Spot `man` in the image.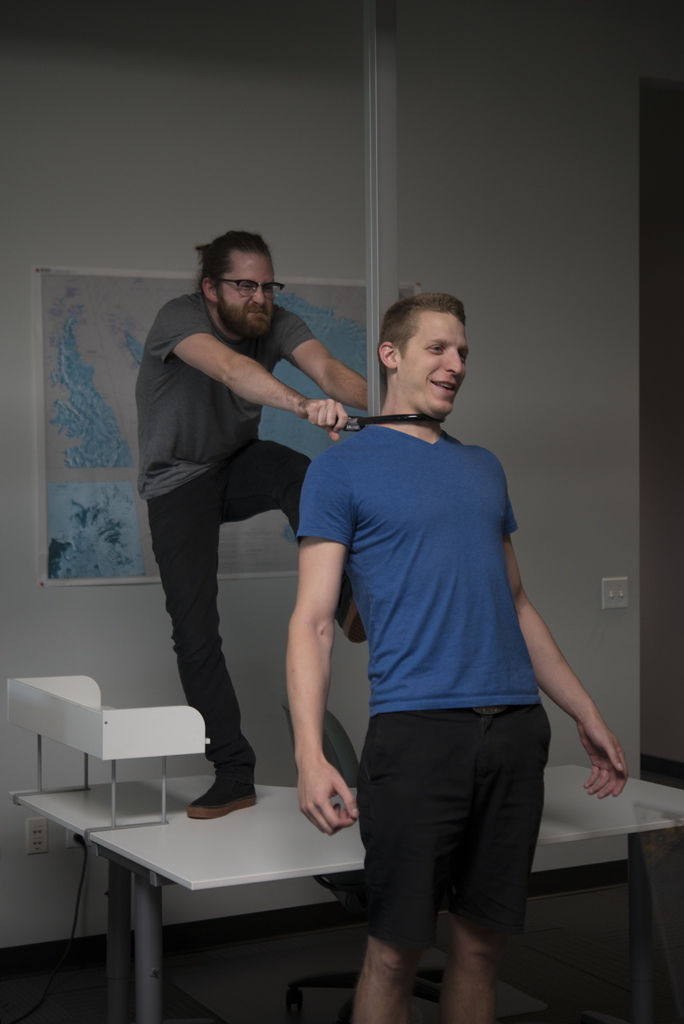
`man` found at <region>131, 221, 402, 808</region>.
